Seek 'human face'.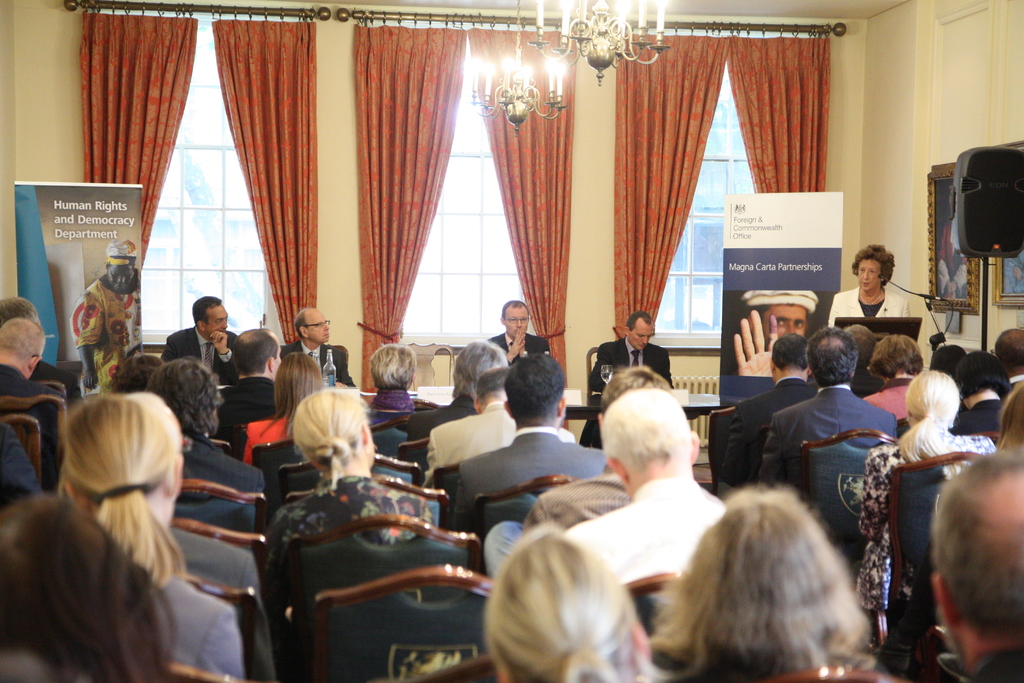
box(504, 304, 530, 342).
